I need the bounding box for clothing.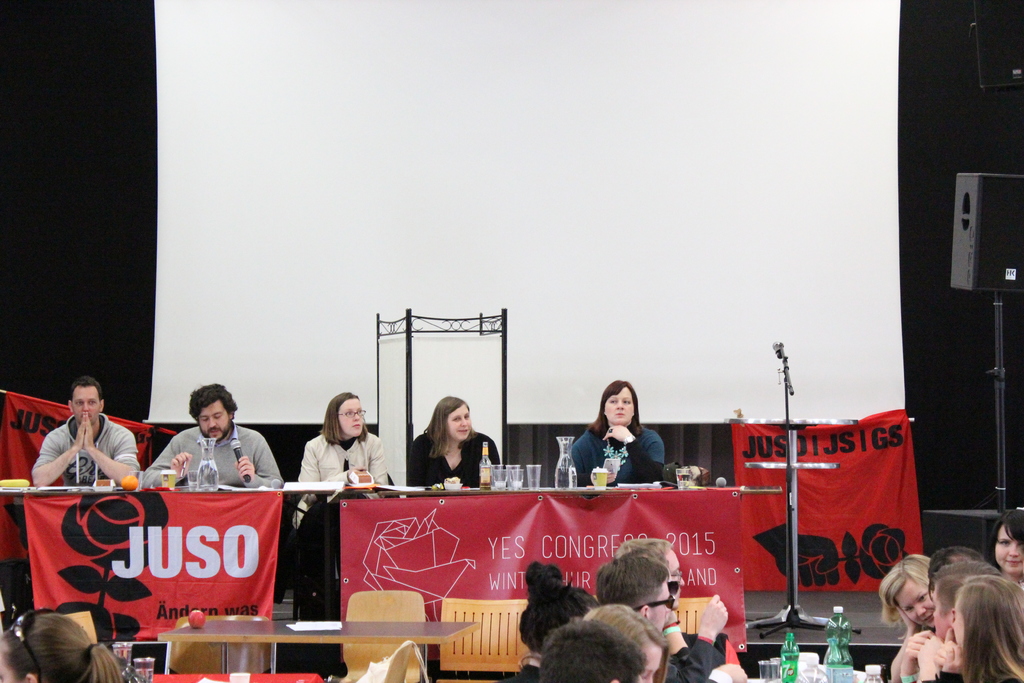
Here it is: bbox=[300, 438, 392, 493].
